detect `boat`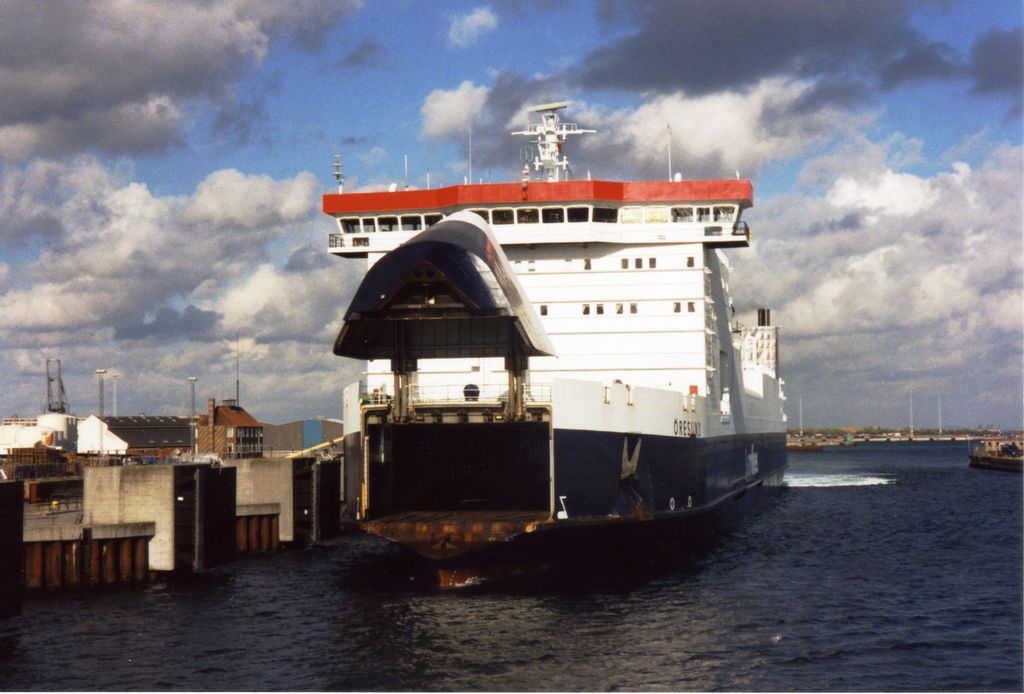
{"x1": 967, "y1": 441, "x2": 1023, "y2": 468}
